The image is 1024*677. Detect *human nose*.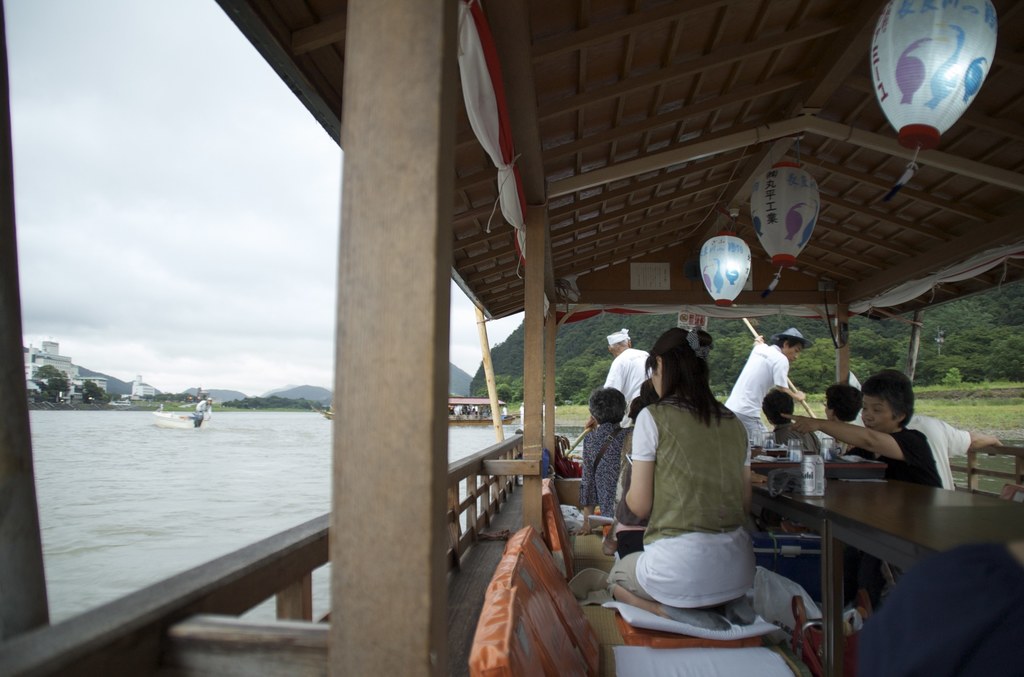
Detection: region(863, 411, 872, 423).
